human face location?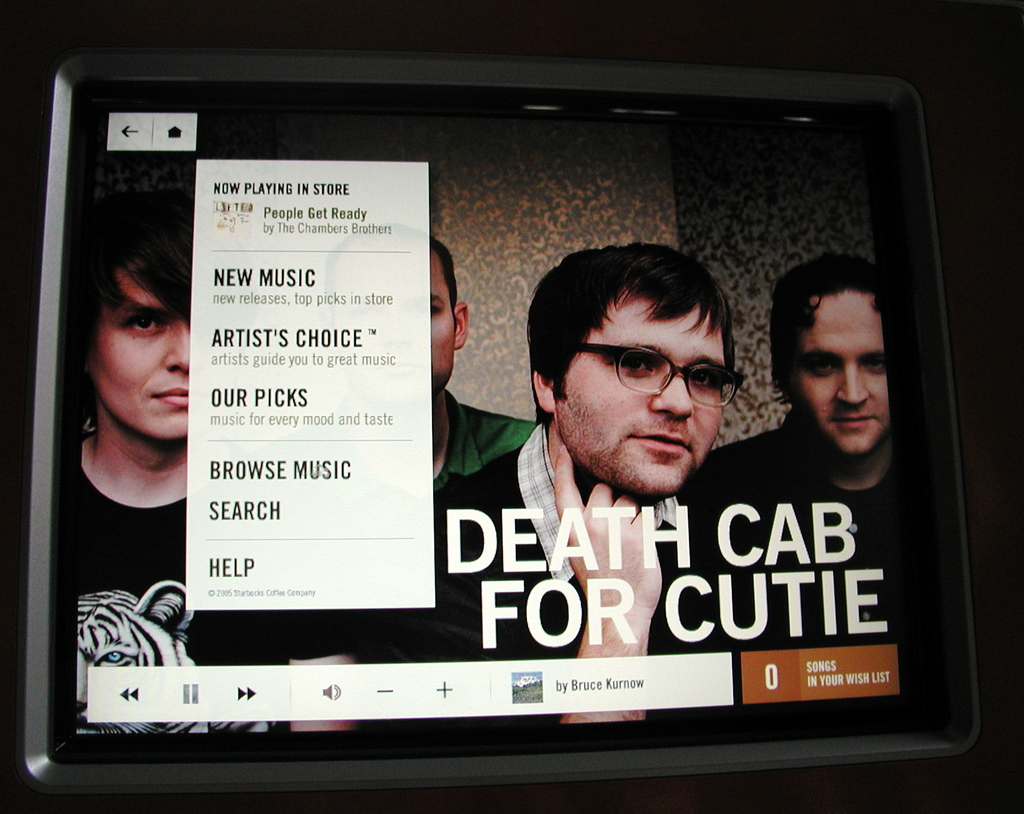
region(422, 246, 453, 401)
